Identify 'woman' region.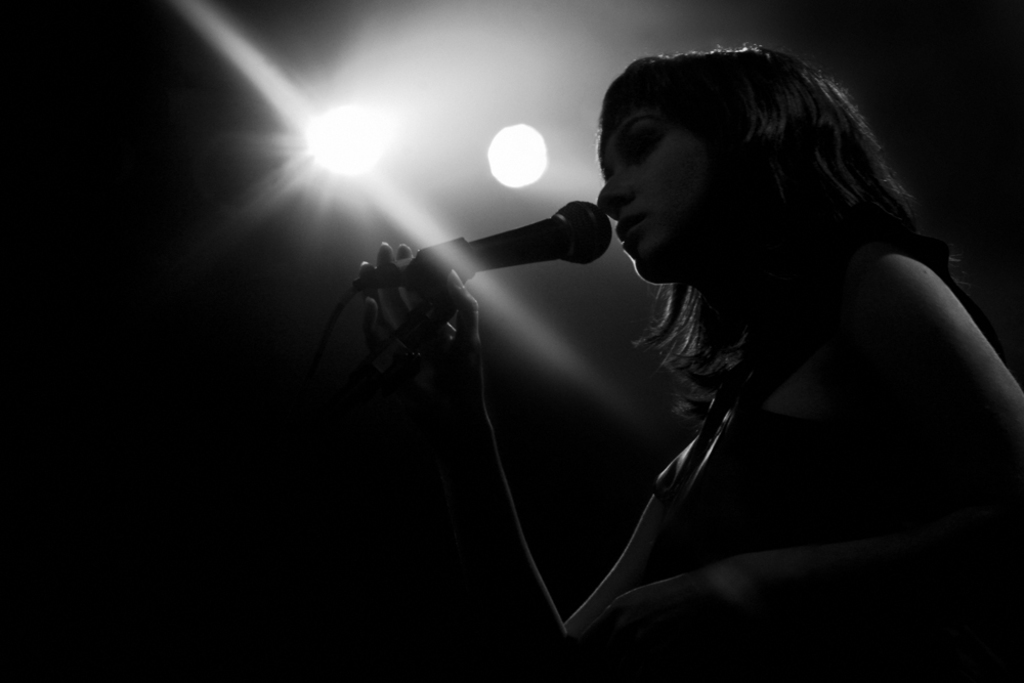
Region: (319, 29, 967, 650).
